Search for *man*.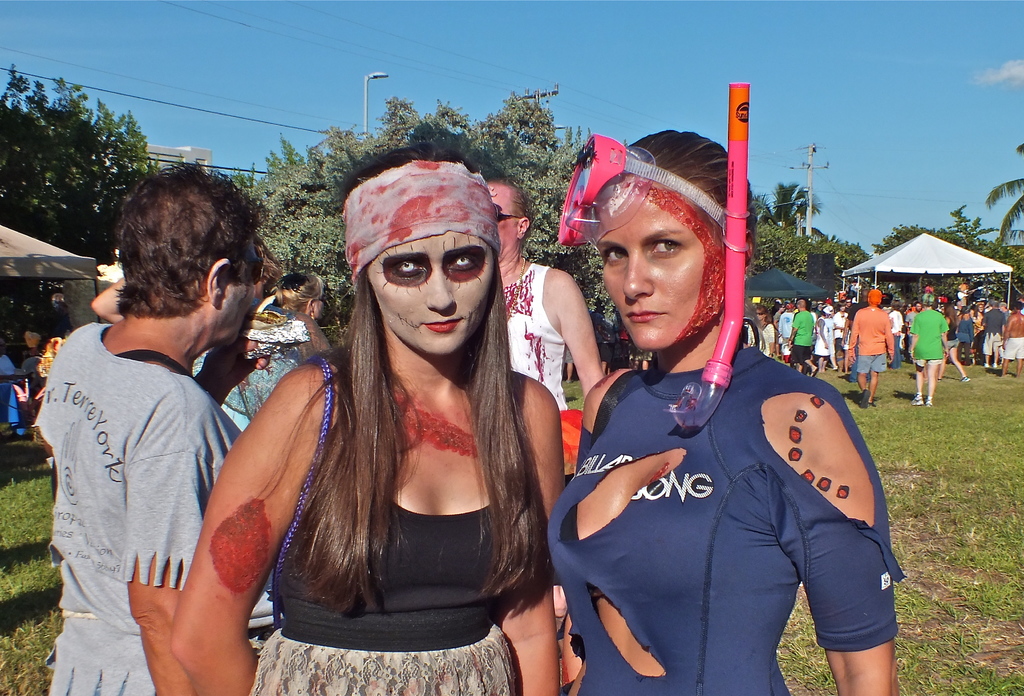
Found at (x1=489, y1=164, x2=612, y2=458).
